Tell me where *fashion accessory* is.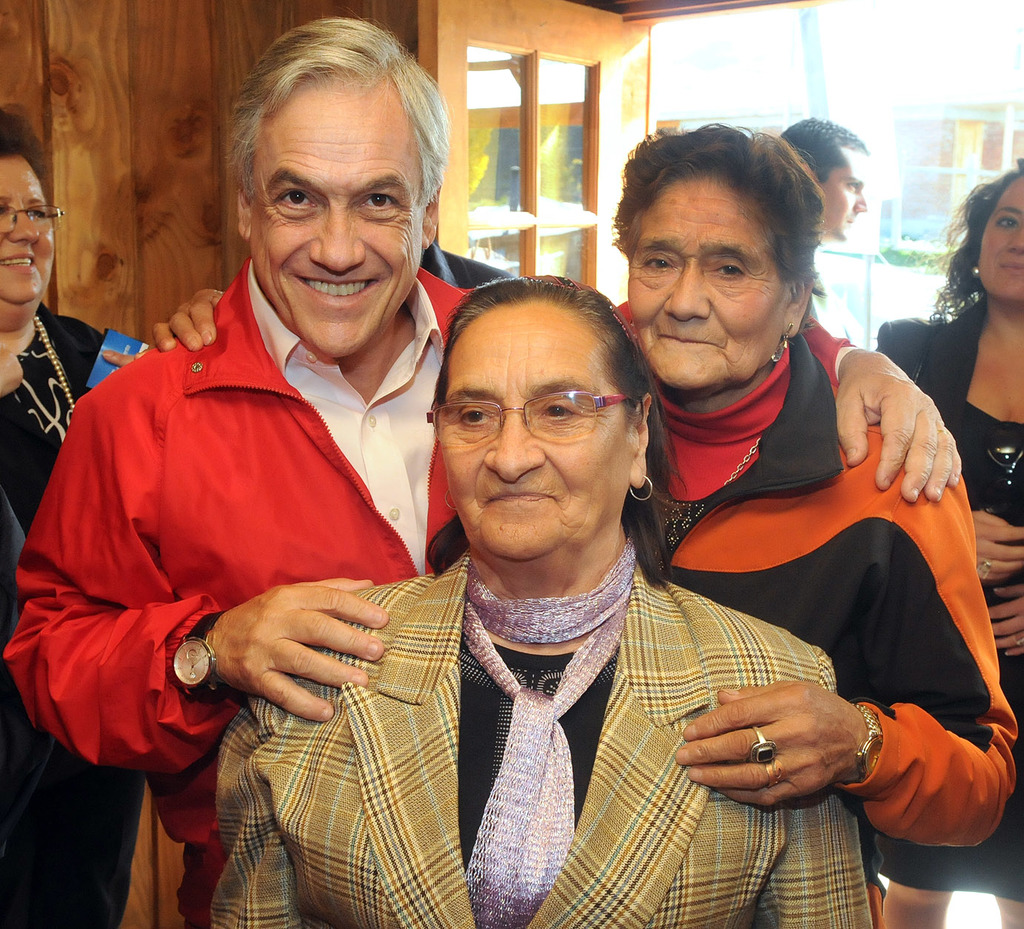
*fashion accessory* is at <region>170, 607, 242, 704</region>.
